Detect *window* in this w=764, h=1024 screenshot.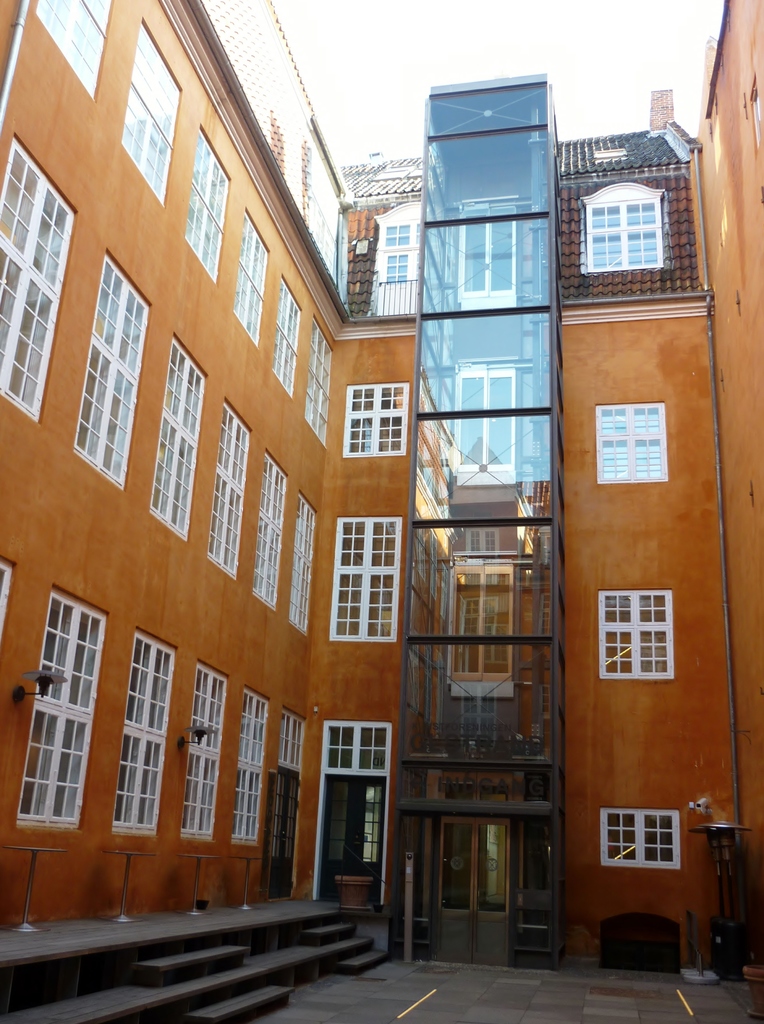
Detection: {"x1": 269, "y1": 718, "x2": 309, "y2": 767}.
